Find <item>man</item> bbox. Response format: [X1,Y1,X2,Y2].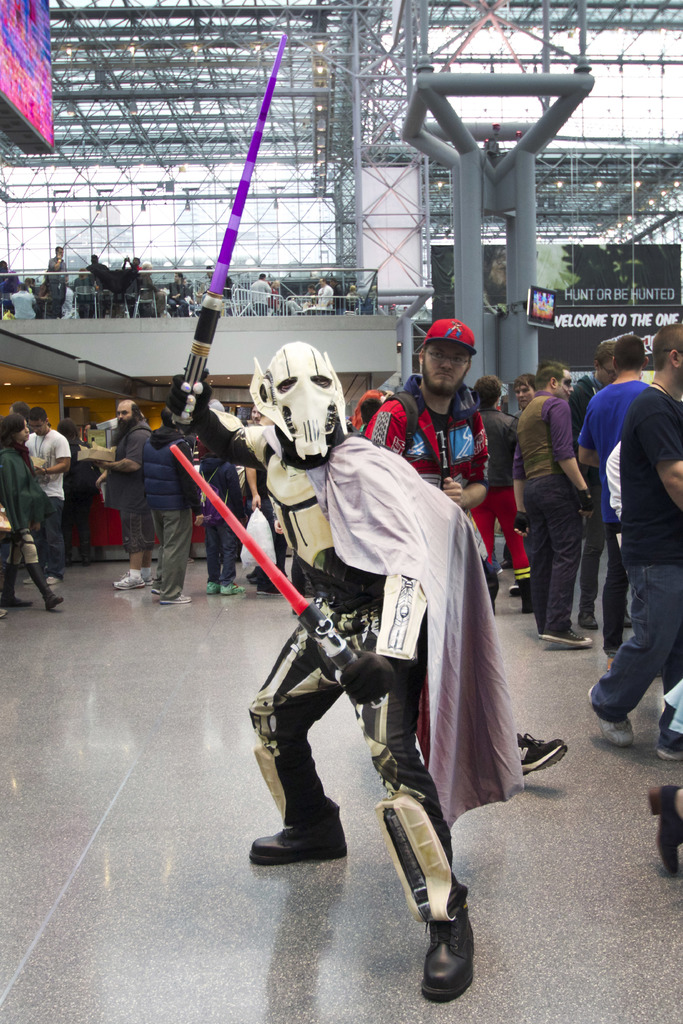
[511,373,539,417].
